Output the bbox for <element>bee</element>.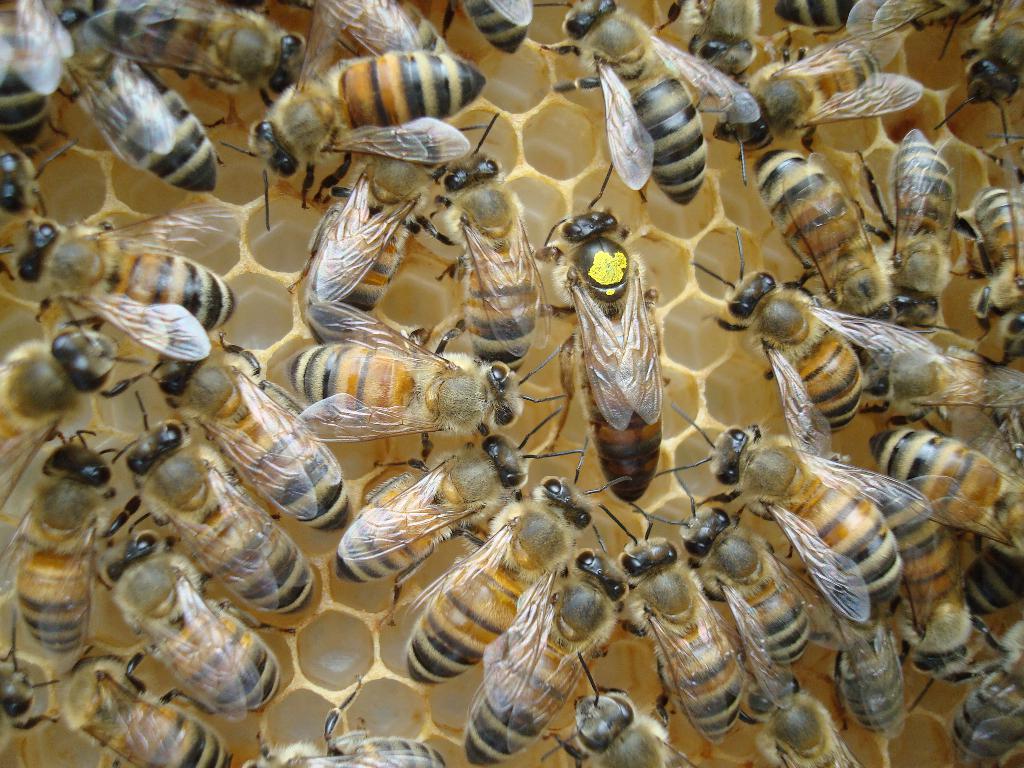
245/671/449/767.
